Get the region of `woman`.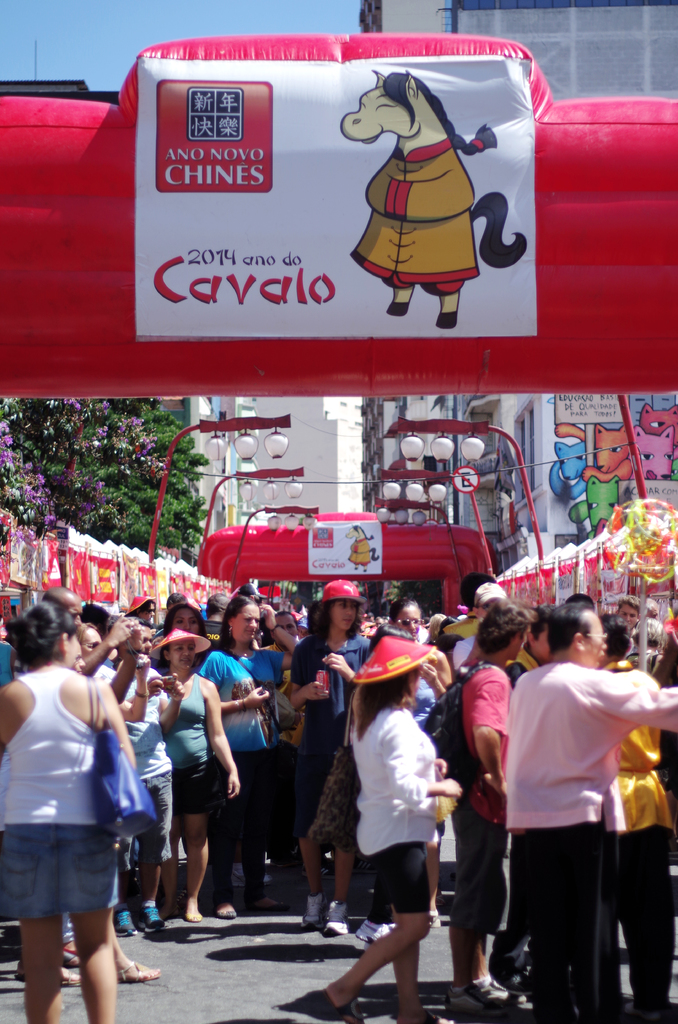
193:595:302:922.
